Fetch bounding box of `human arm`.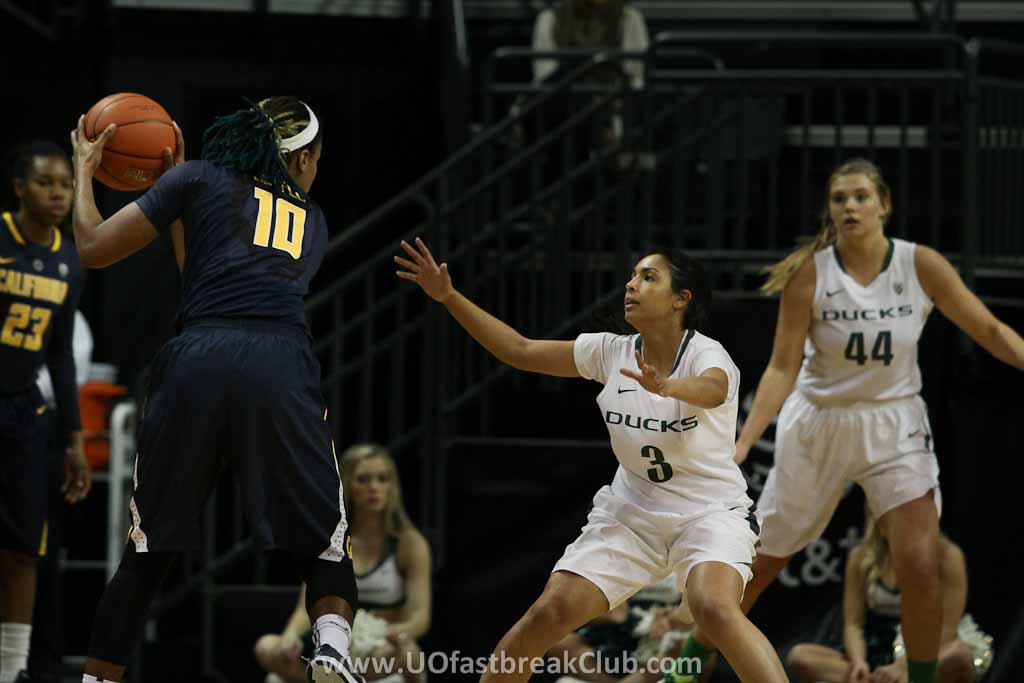
Bbox: locate(66, 110, 189, 264).
